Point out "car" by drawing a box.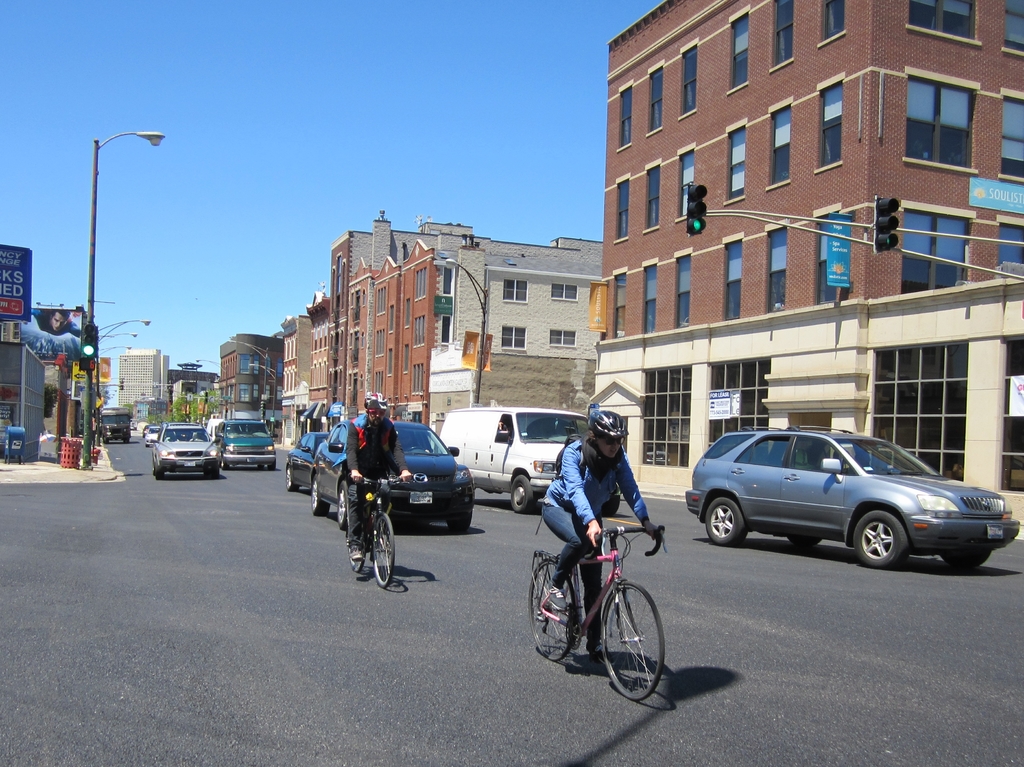
[left=314, top=426, right=476, bottom=533].
